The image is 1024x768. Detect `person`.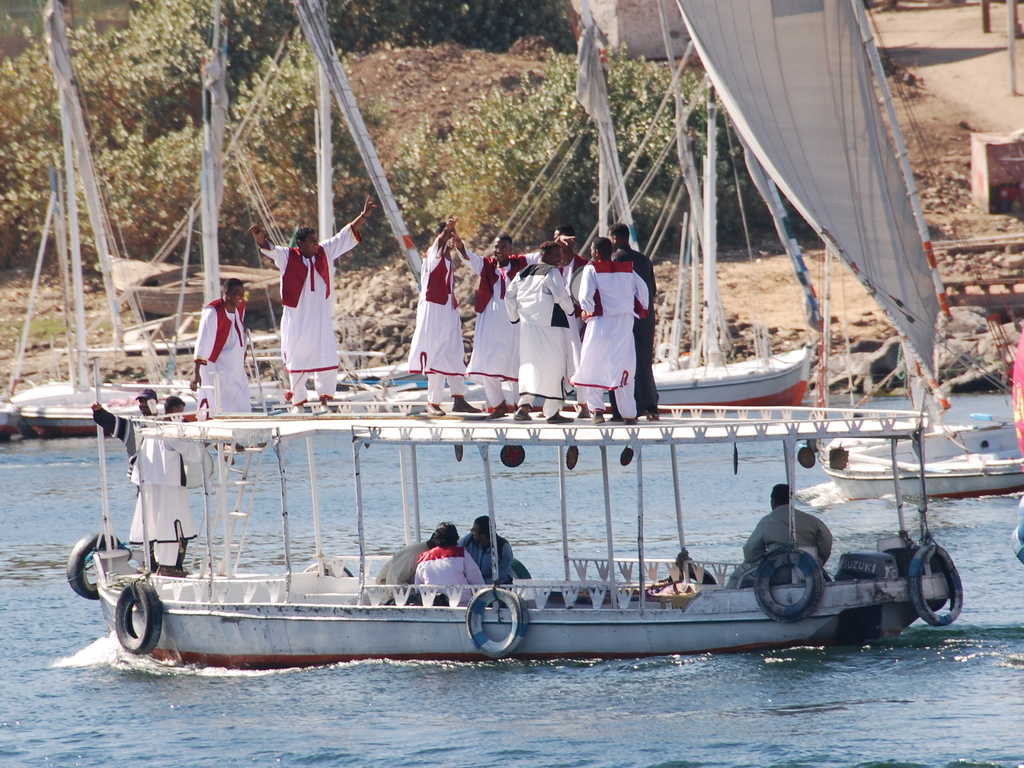
Detection: locate(459, 509, 516, 604).
